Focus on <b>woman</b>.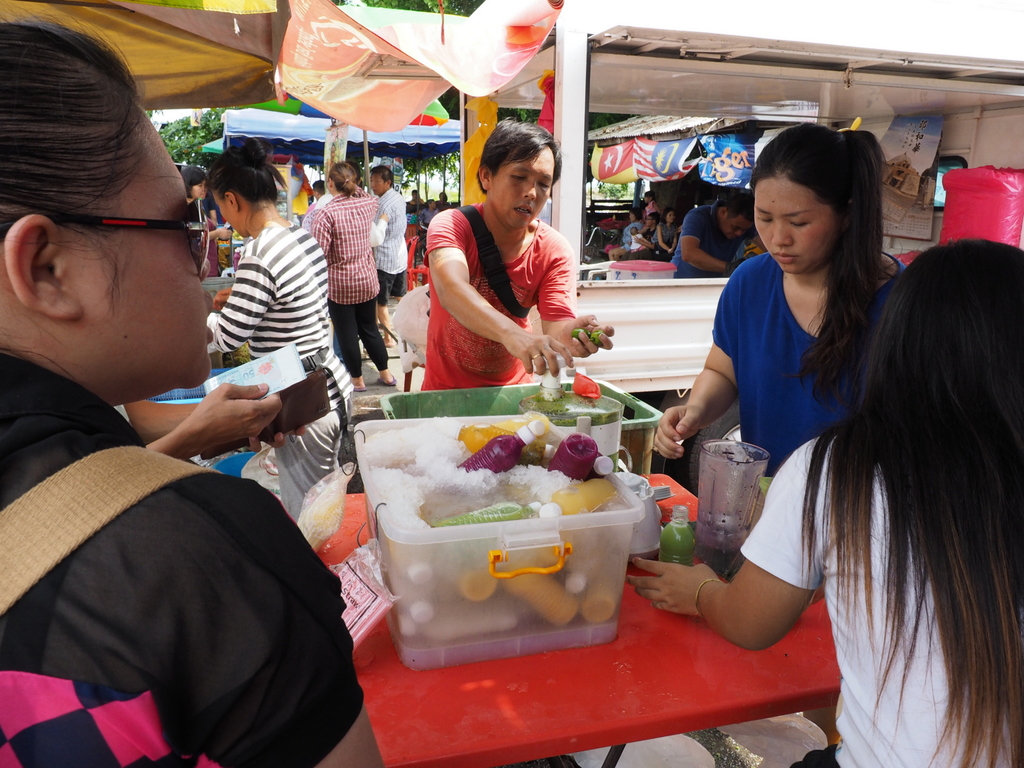
Focused at l=205, t=138, r=361, b=543.
